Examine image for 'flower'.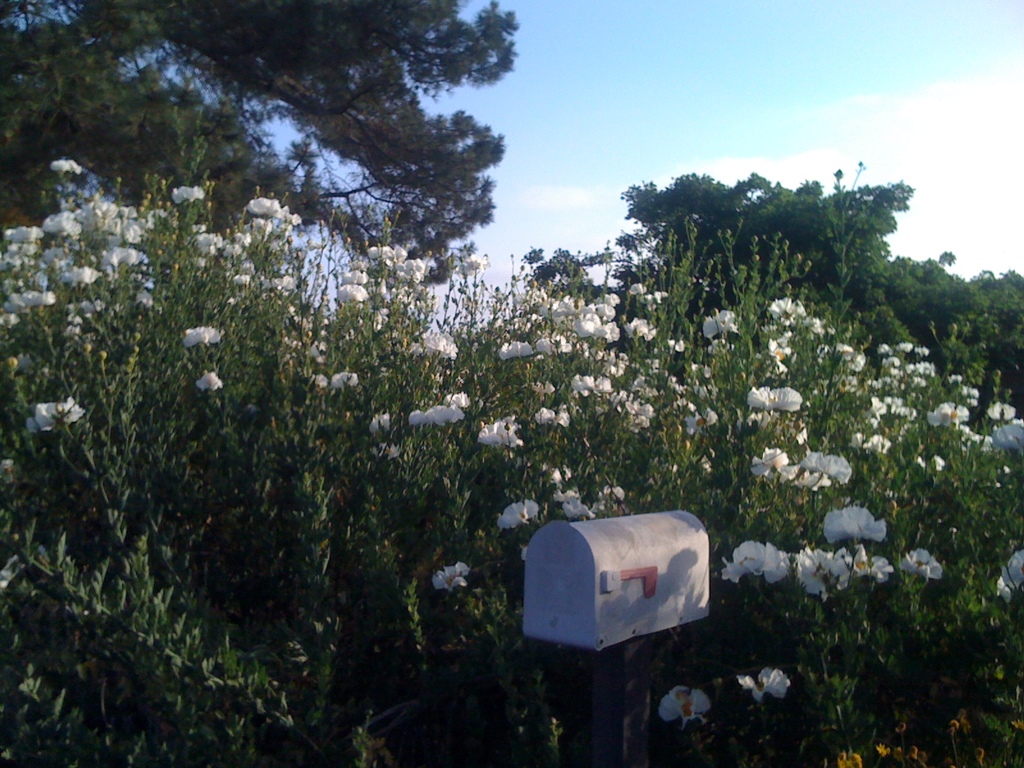
Examination result: pyautogui.locateOnScreen(783, 464, 828, 490).
